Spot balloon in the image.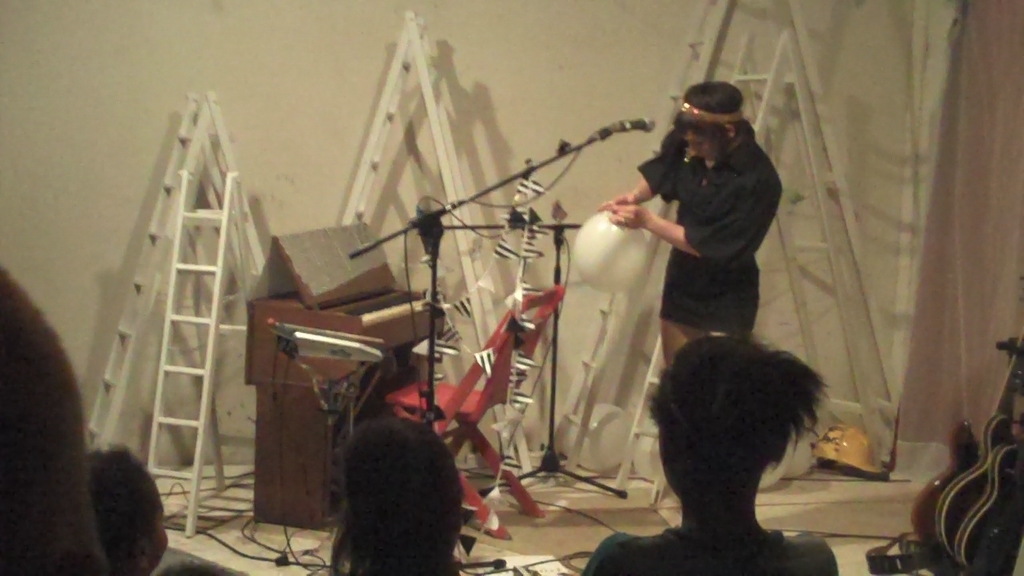
balloon found at BBox(629, 421, 654, 476).
